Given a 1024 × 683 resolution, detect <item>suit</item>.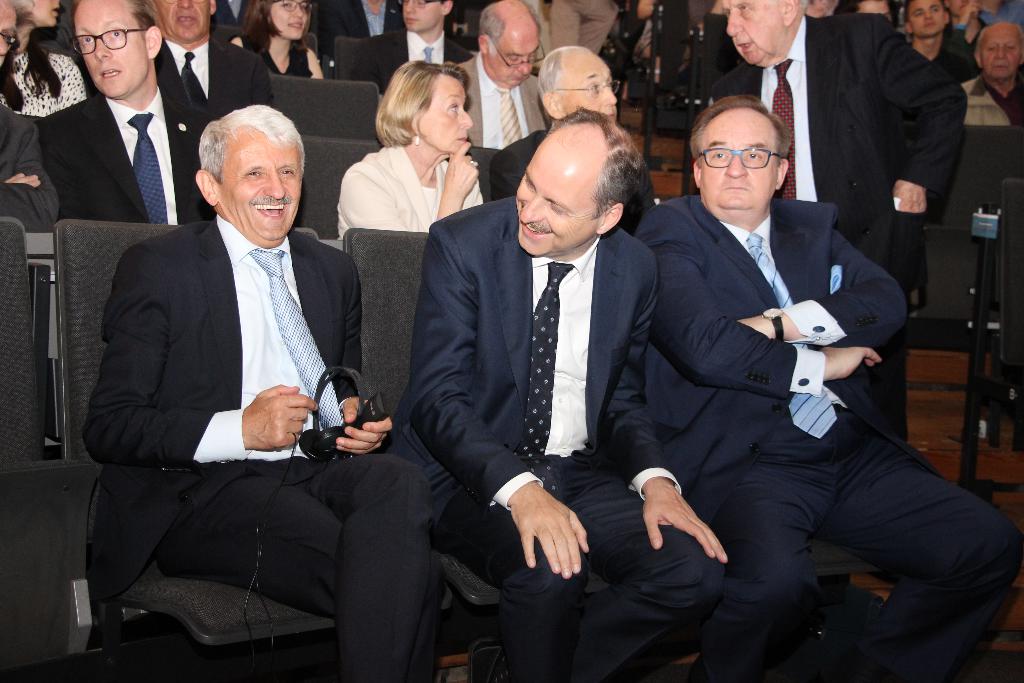
box=[207, 0, 255, 27].
